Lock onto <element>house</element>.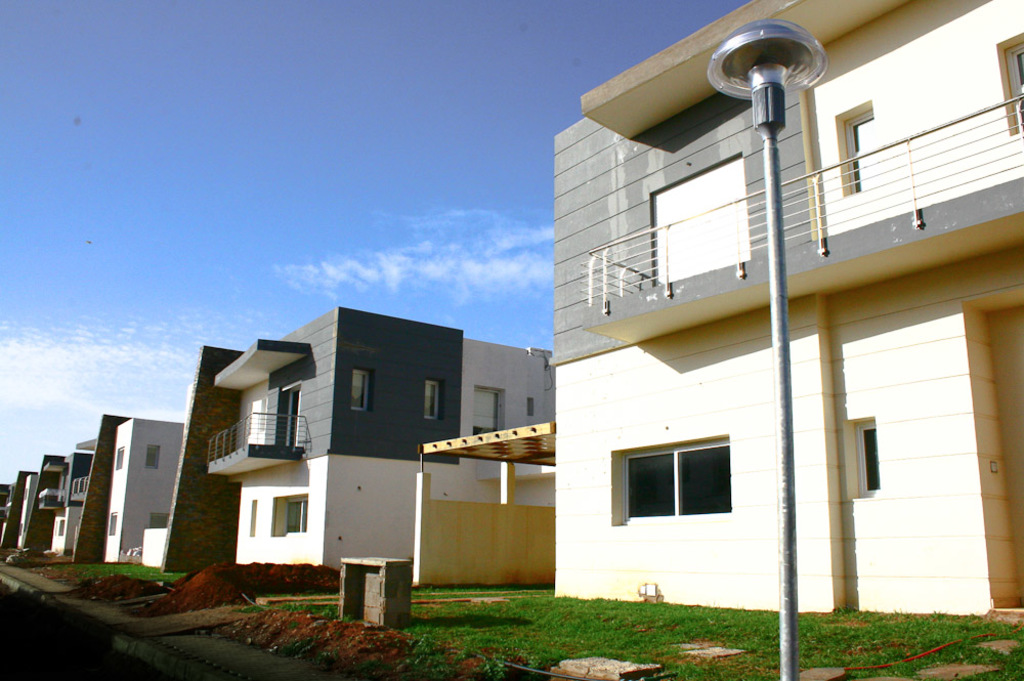
Locked: bbox=[408, 337, 556, 595].
